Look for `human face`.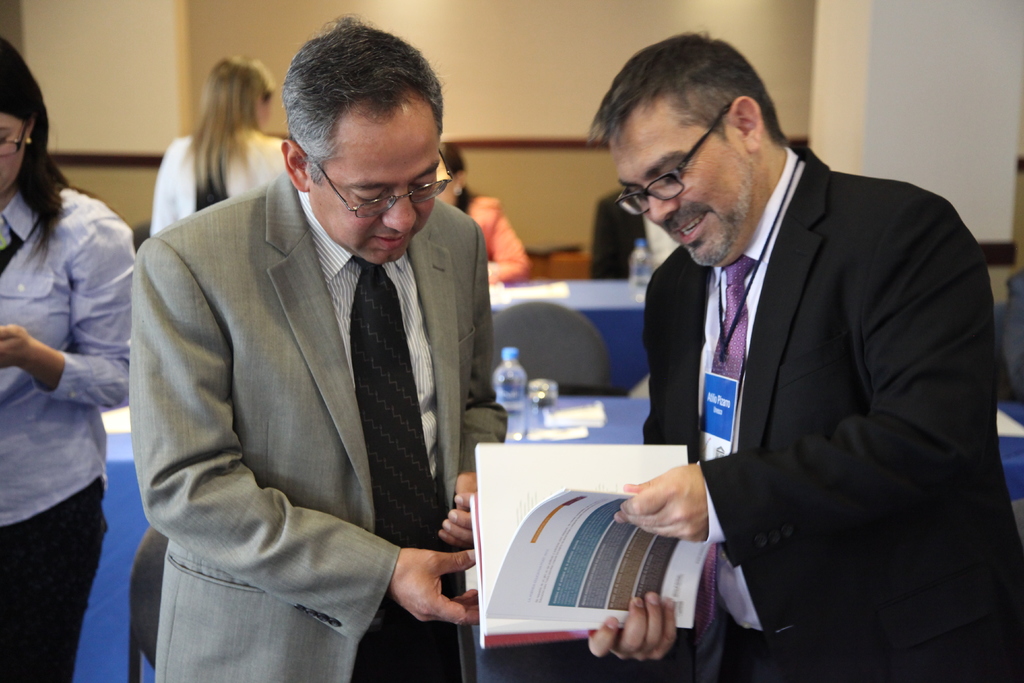
Found: {"left": 0, "top": 118, "right": 22, "bottom": 195}.
